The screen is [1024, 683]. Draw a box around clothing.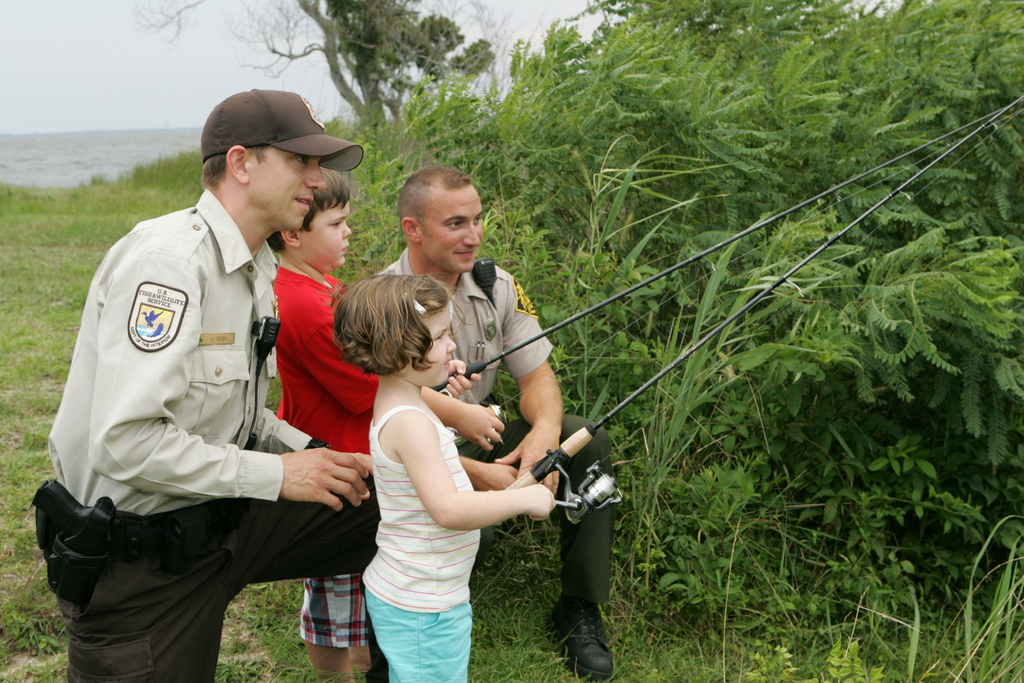
x1=268, y1=254, x2=383, y2=646.
